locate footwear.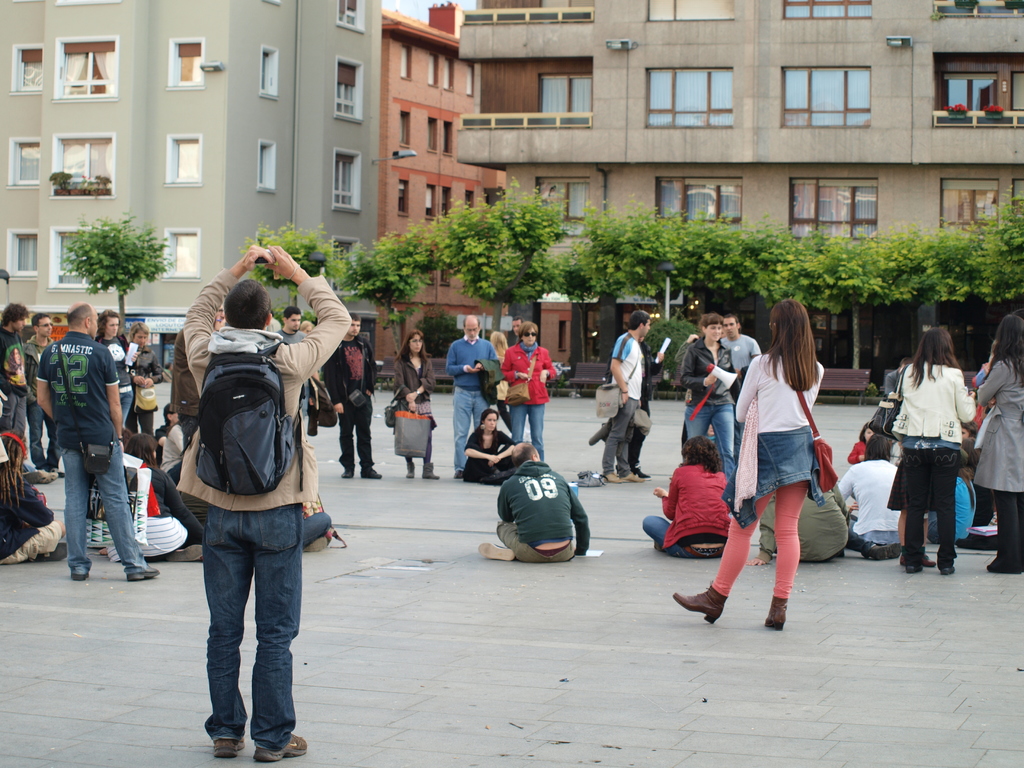
Bounding box: detection(424, 461, 438, 481).
